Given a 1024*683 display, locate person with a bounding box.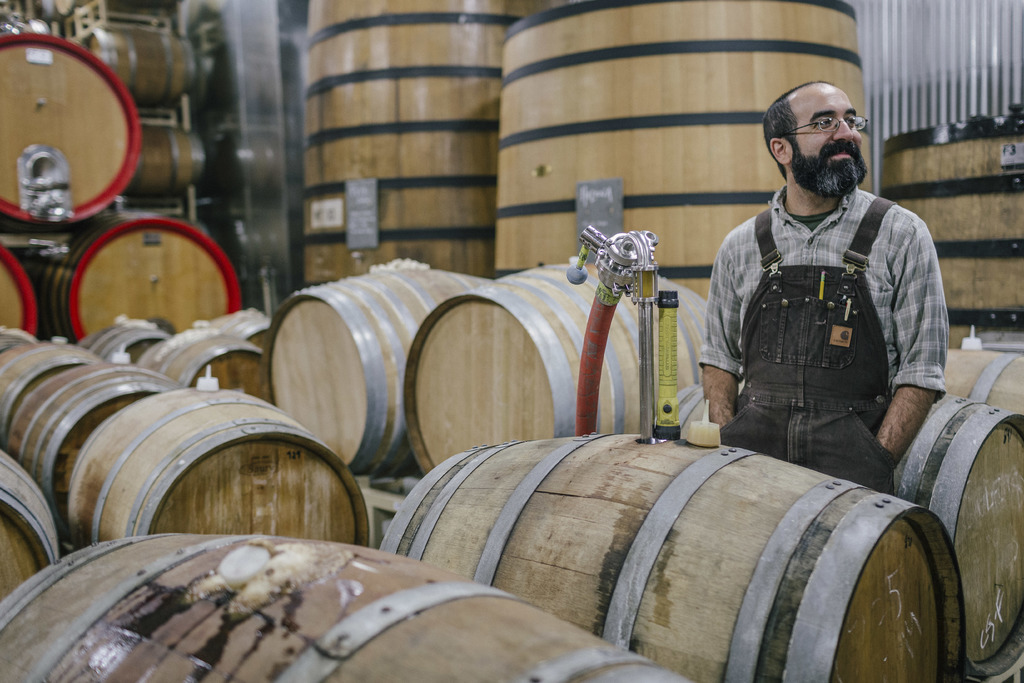
Located: Rect(701, 87, 948, 502).
